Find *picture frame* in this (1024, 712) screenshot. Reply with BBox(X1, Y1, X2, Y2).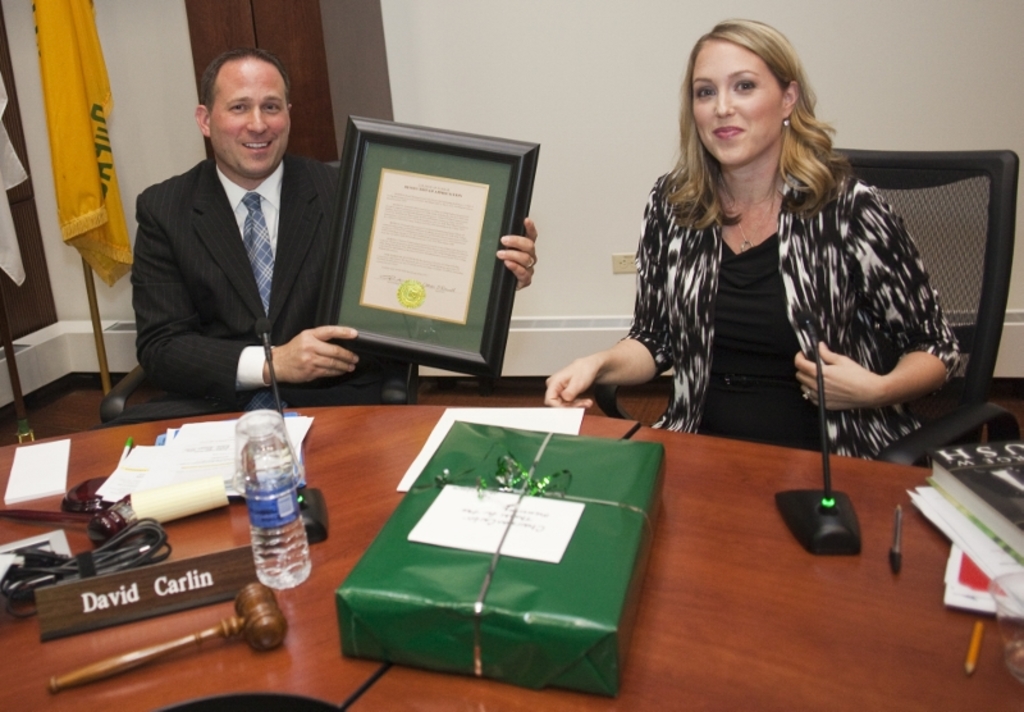
BBox(312, 118, 540, 364).
